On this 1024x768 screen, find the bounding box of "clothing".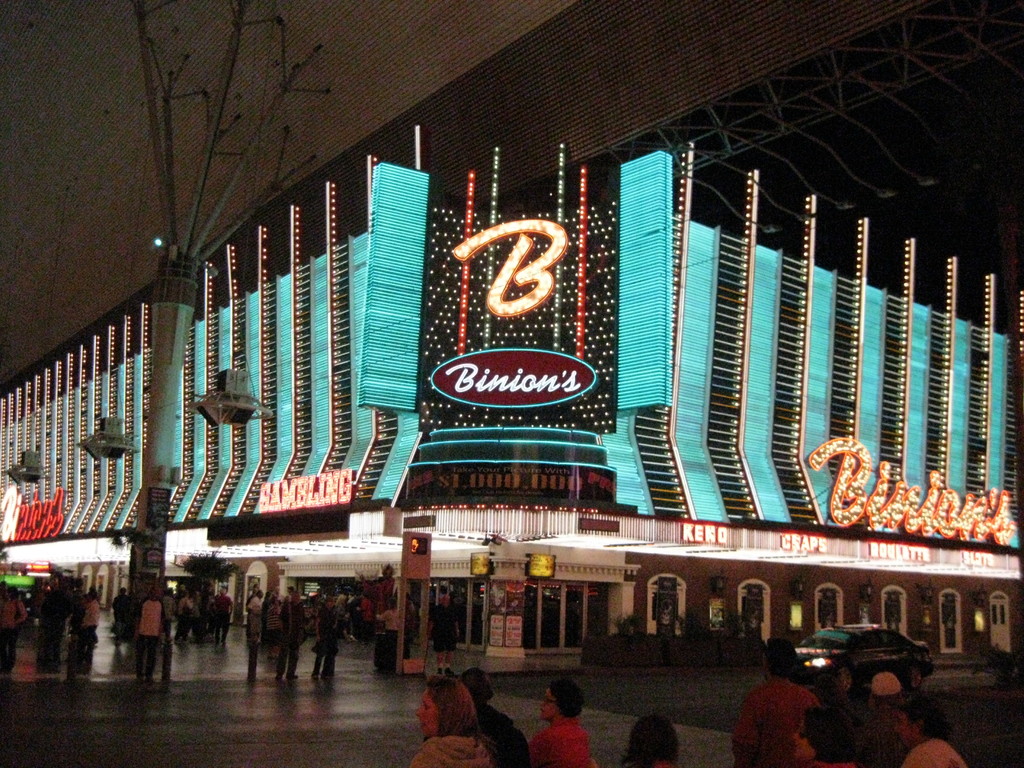
Bounding box: (726, 684, 820, 767).
